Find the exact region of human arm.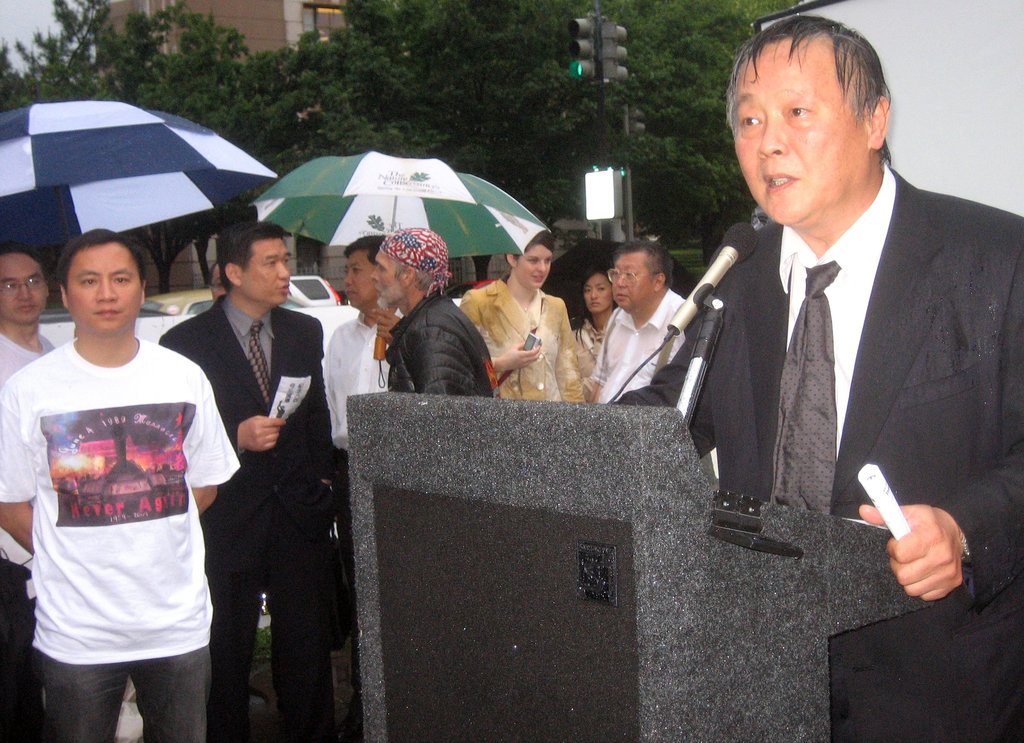
Exact region: 581 316 609 380.
